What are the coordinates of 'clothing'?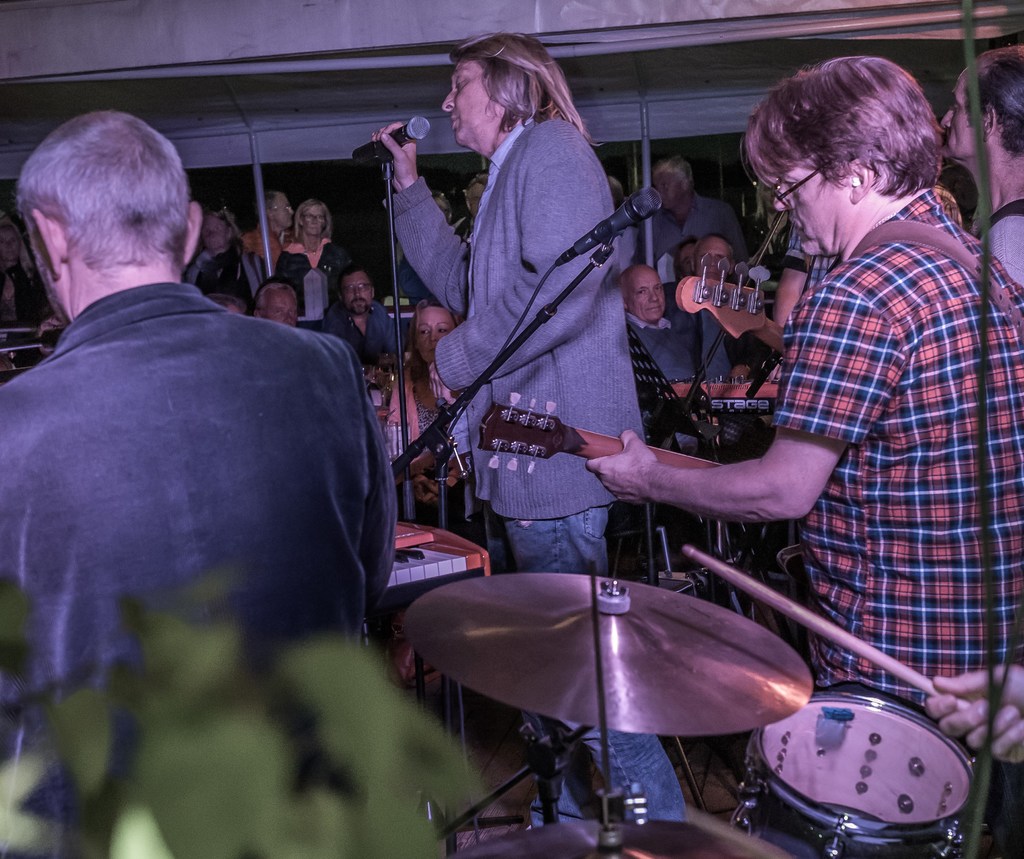
region(2, 274, 431, 856).
